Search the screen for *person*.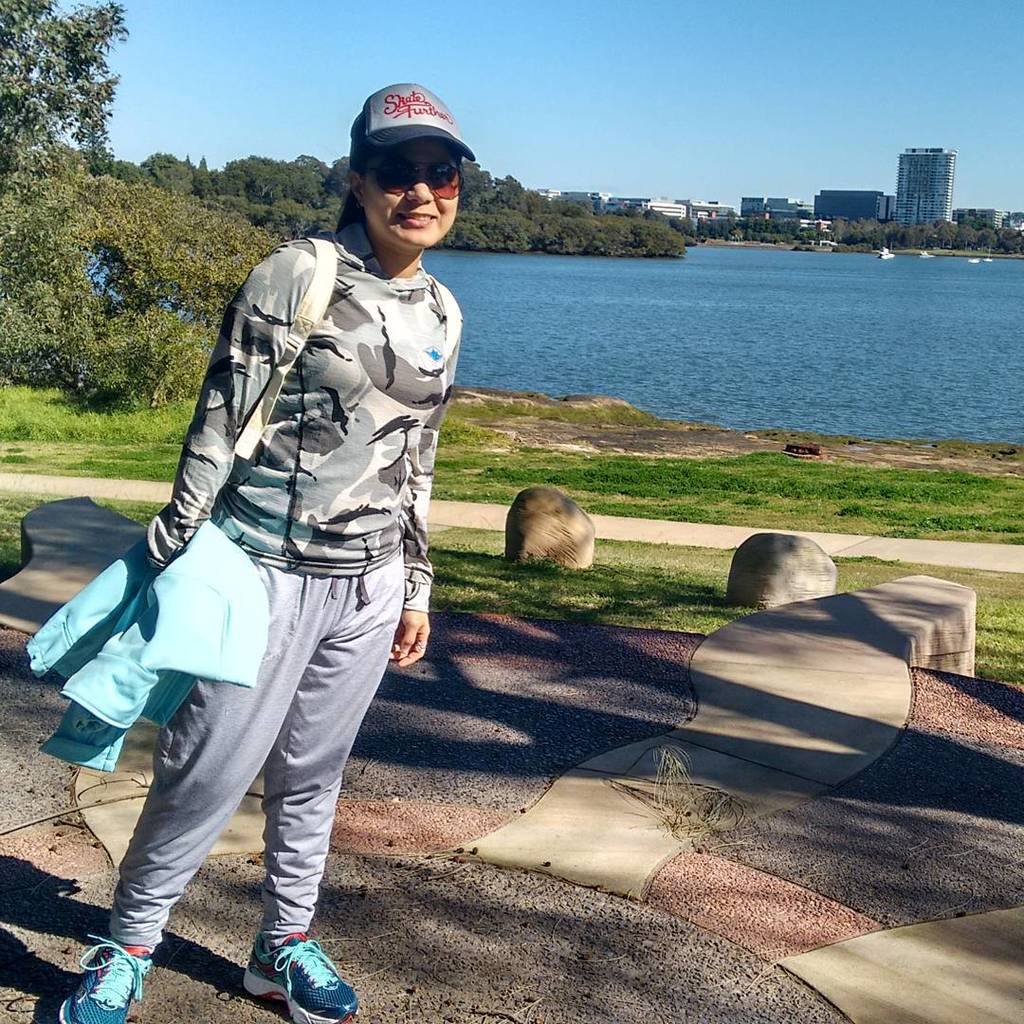
Found at (51,78,472,1023).
